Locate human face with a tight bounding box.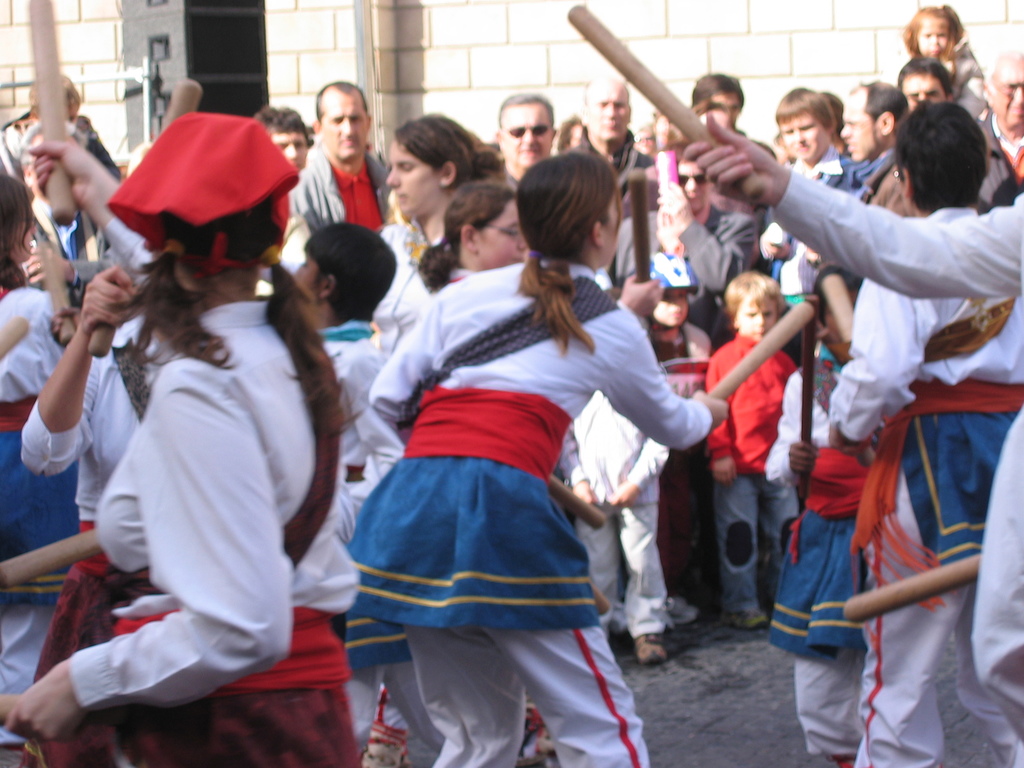
[647, 287, 688, 331].
